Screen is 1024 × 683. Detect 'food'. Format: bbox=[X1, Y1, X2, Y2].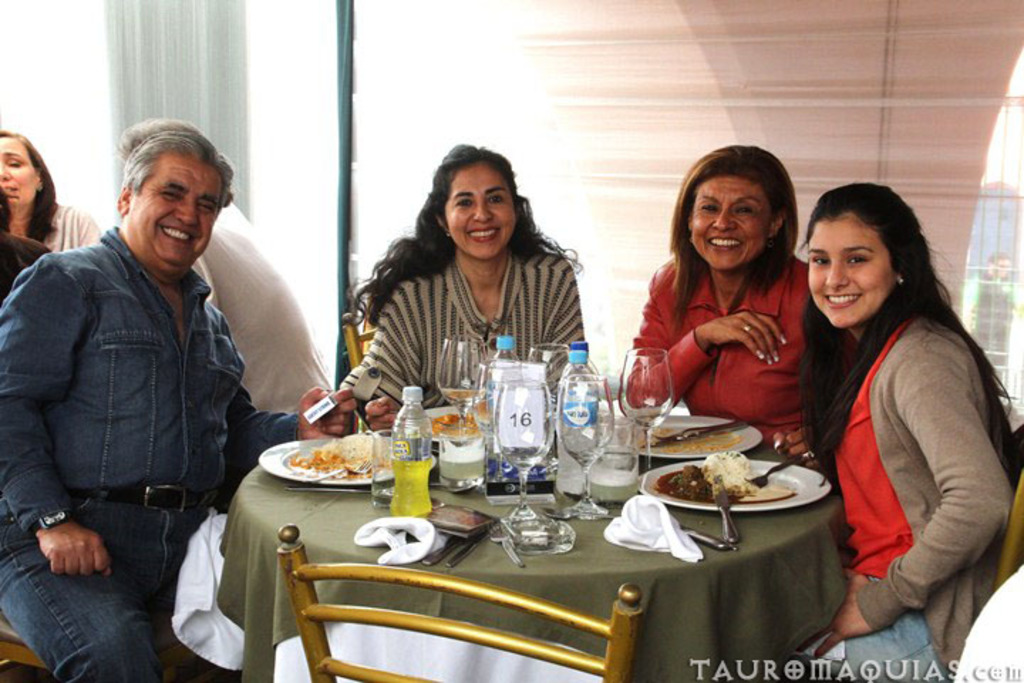
bbox=[469, 397, 489, 421].
